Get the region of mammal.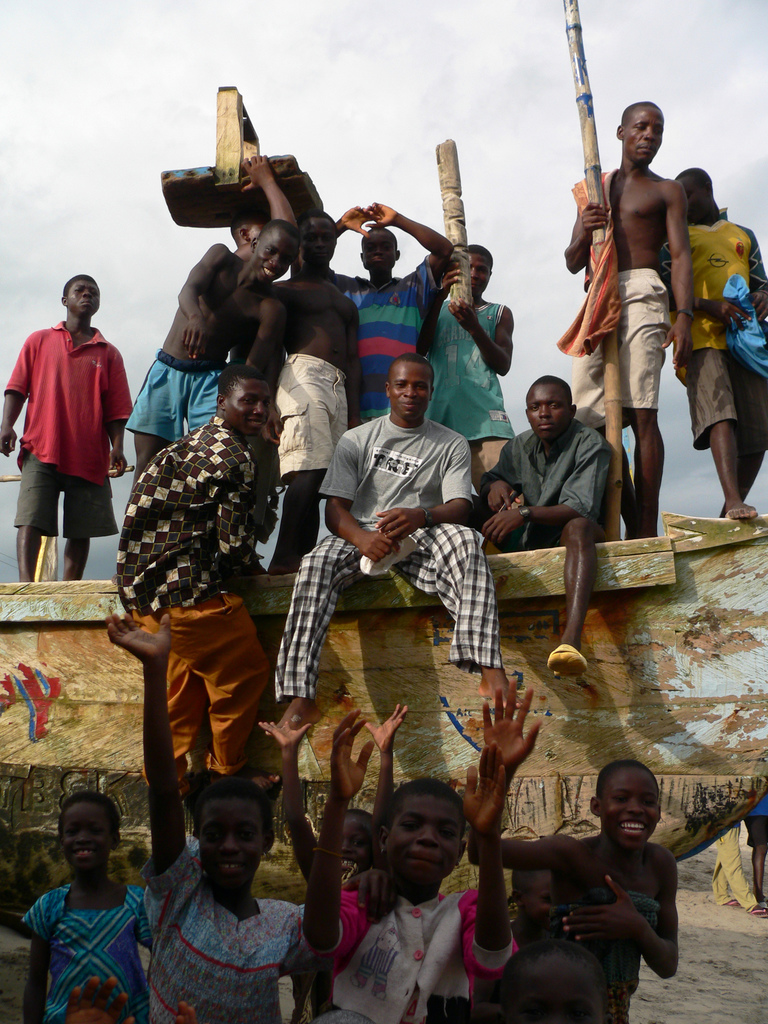
l=252, t=717, r=383, b=995.
